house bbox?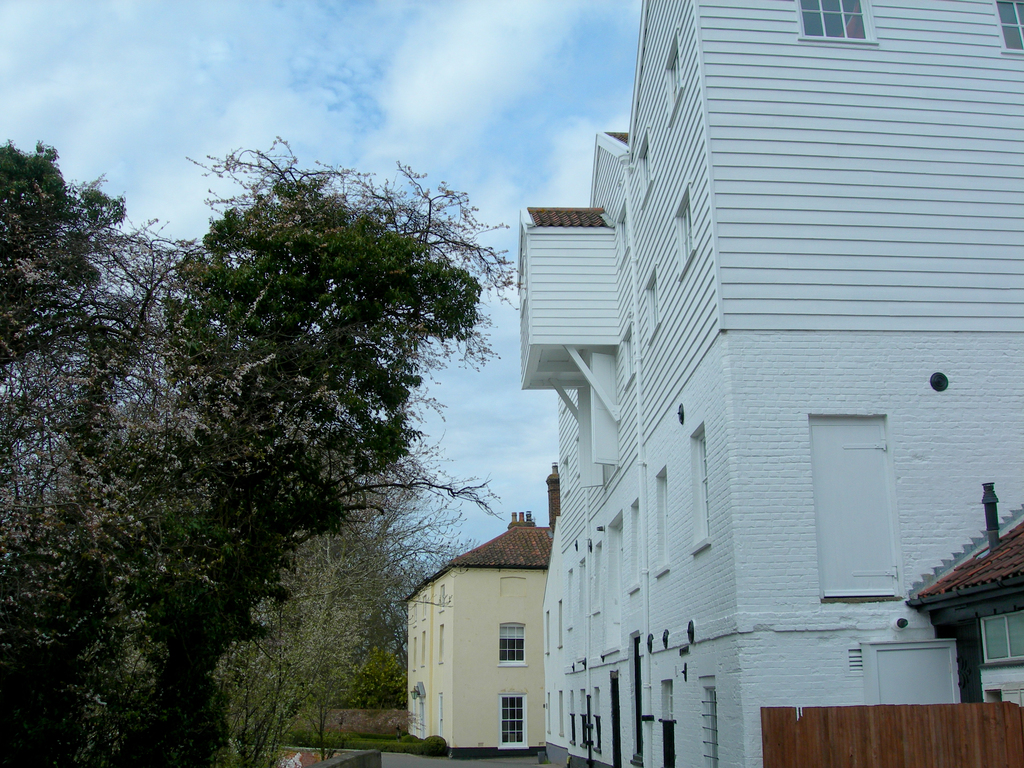
401/460/563/751
